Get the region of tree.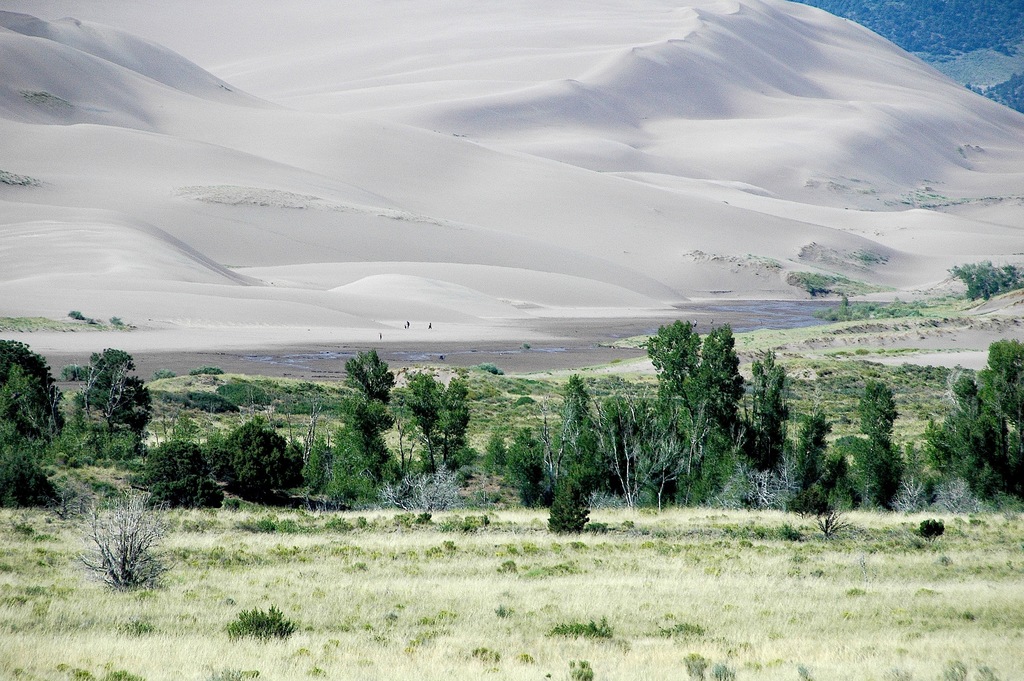
BBox(207, 416, 308, 504).
